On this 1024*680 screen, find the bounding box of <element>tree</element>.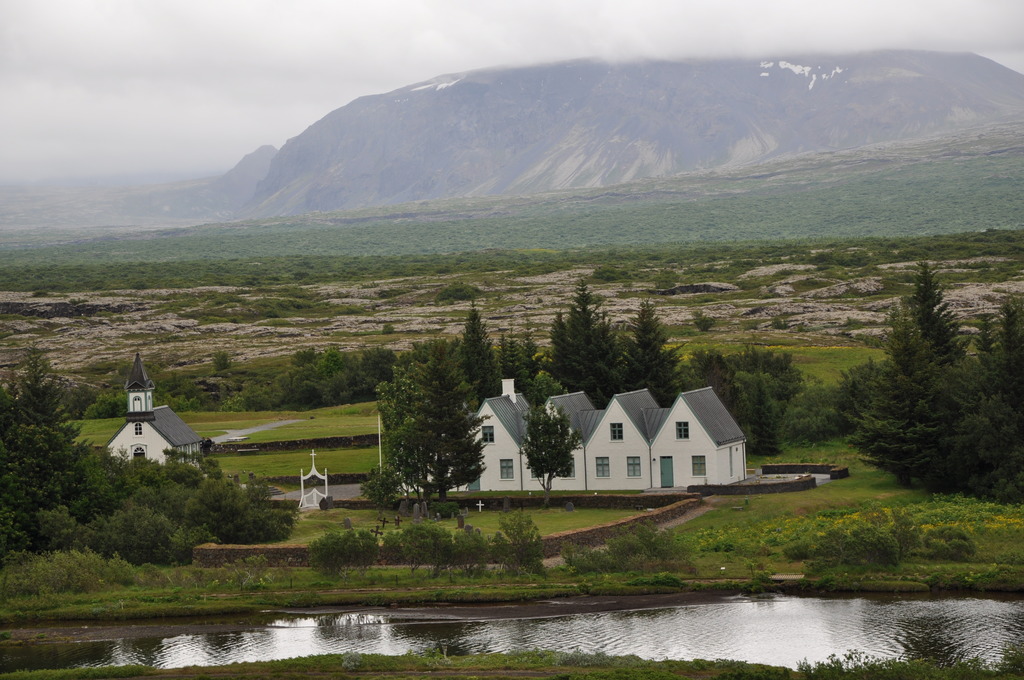
Bounding box: rect(518, 314, 548, 382).
